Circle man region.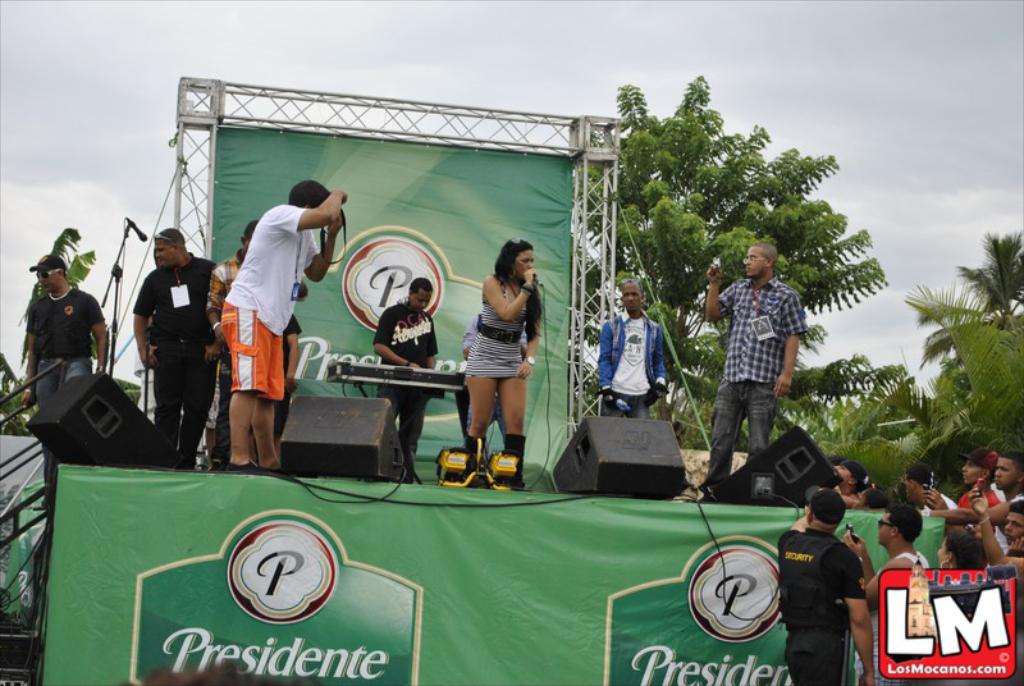
Region: locate(273, 306, 306, 461).
